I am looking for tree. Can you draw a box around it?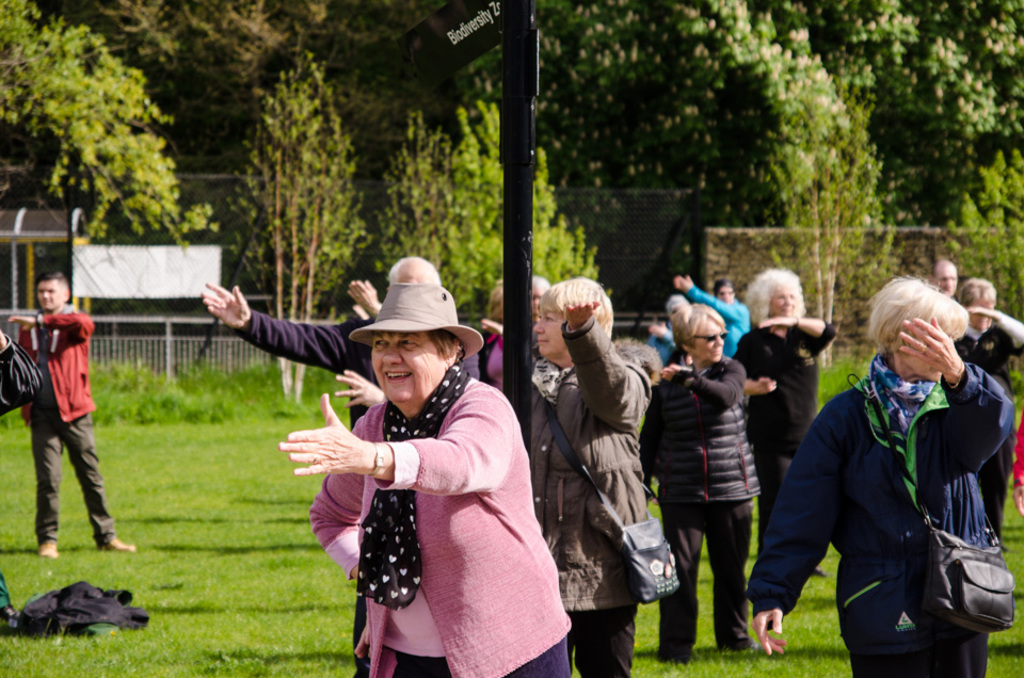
Sure, the bounding box is [14,20,198,244].
